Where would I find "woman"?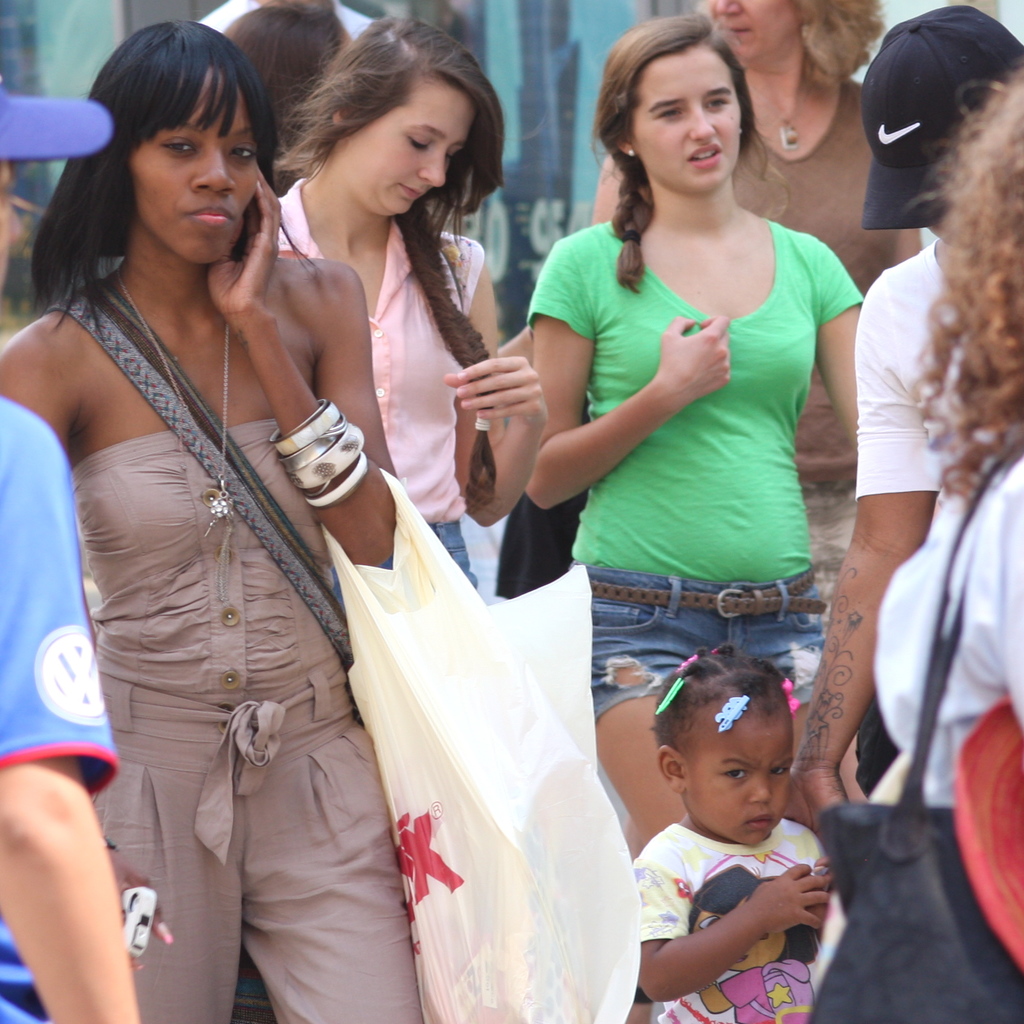
At box(0, 24, 422, 1023).
